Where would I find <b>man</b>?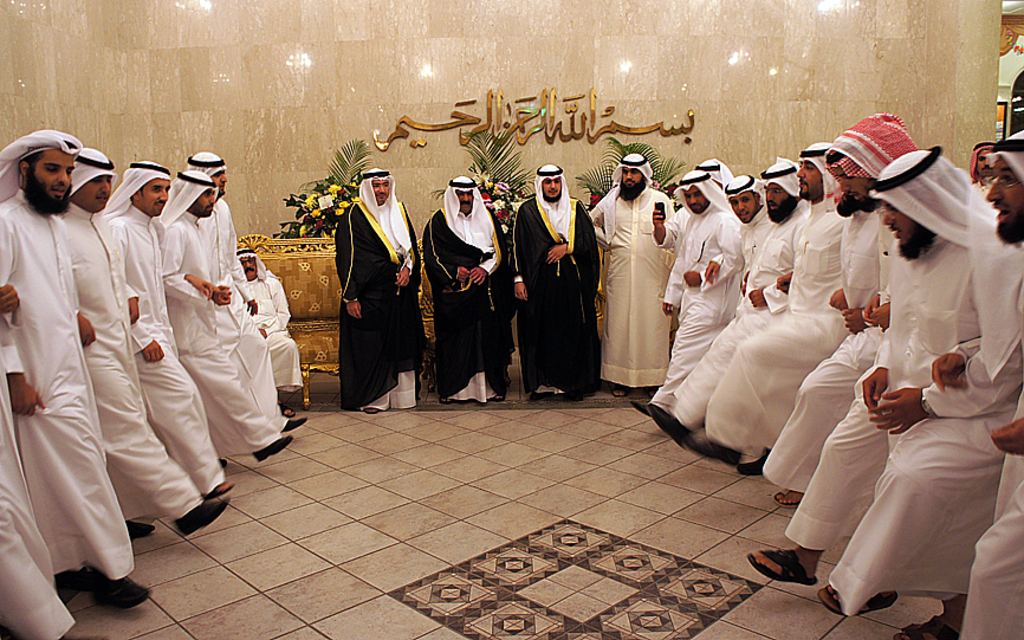
At rect(637, 175, 761, 409).
